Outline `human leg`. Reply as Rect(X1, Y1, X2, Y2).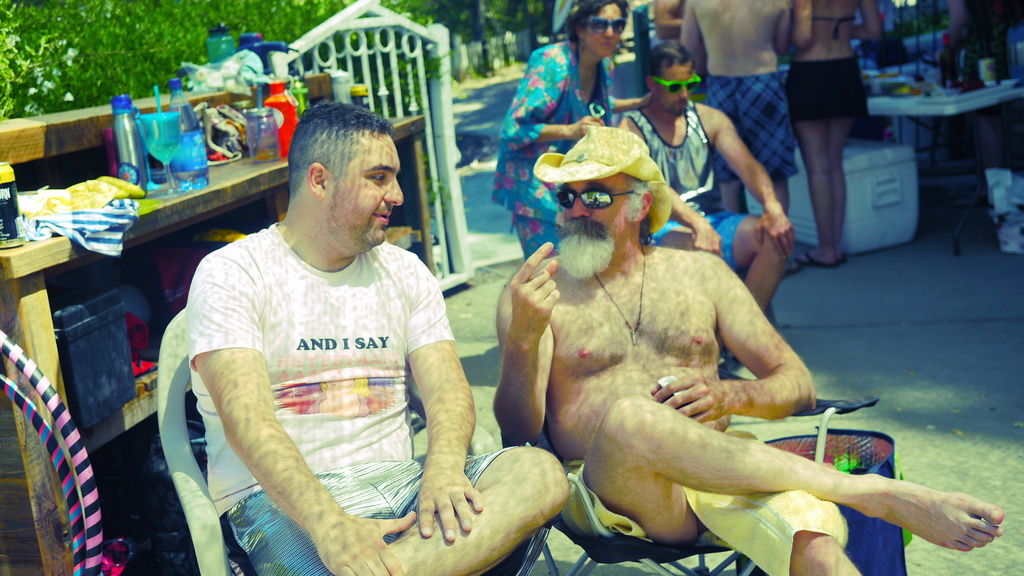
Rect(833, 58, 869, 262).
